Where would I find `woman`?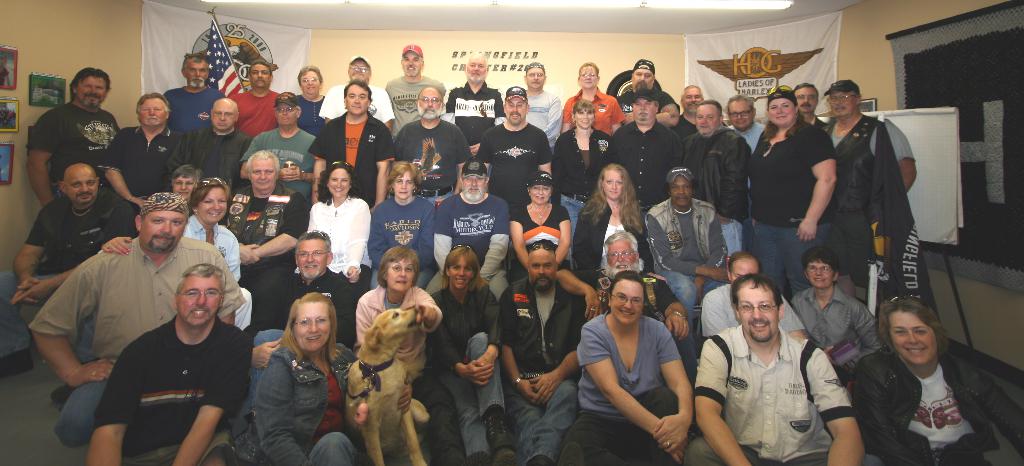
At bbox=[303, 160, 369, 298].
